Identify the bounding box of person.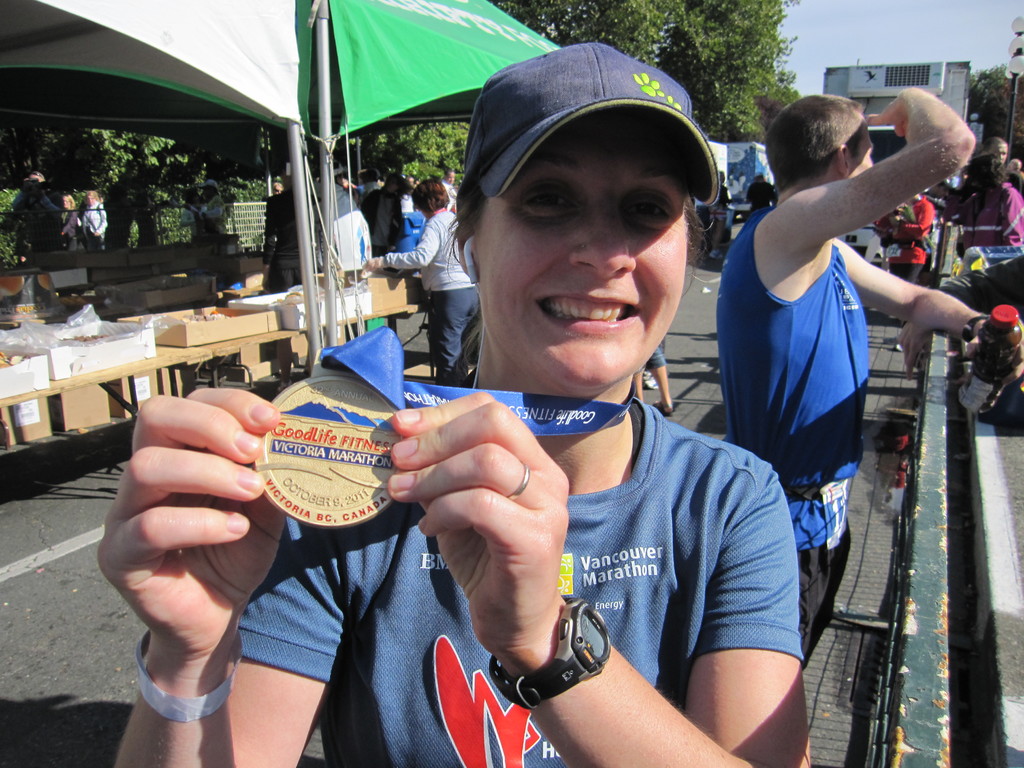
box=[362, 175, 484, 381].
